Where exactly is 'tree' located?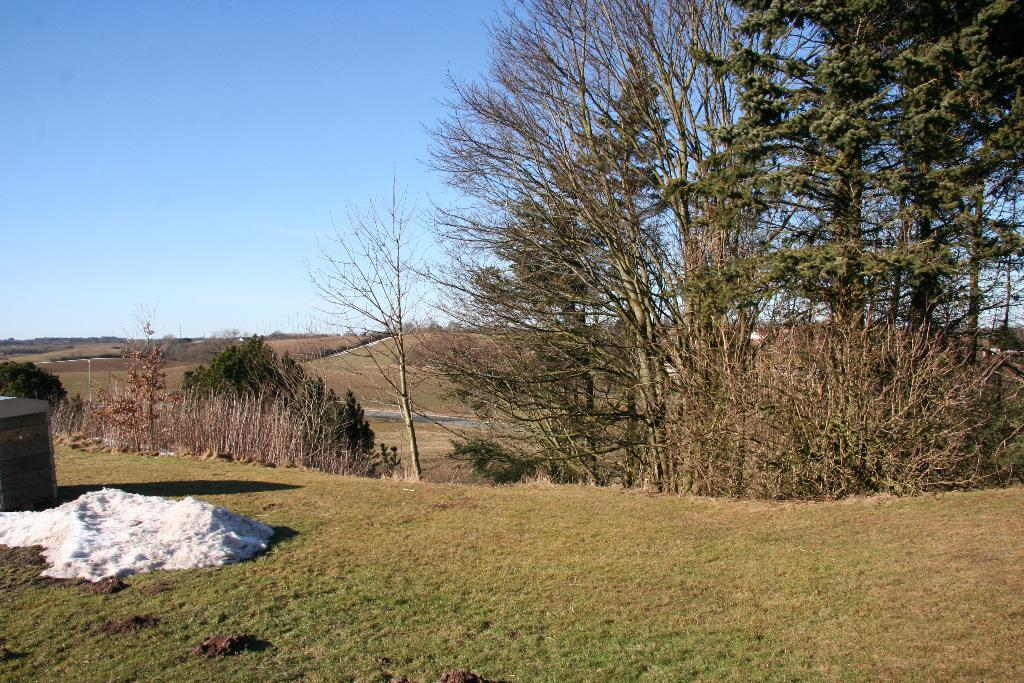
Its bounding box is [300, 152, 513, 493].
